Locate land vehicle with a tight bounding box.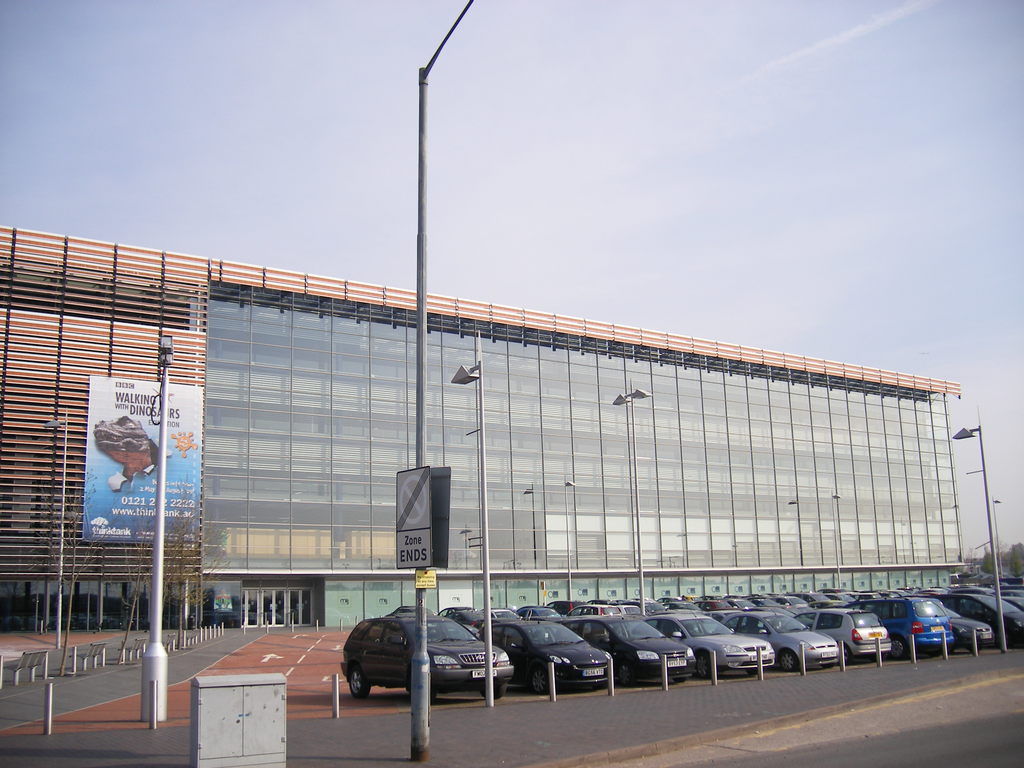
x1=628, y1=596, x2=653, y2=603.
